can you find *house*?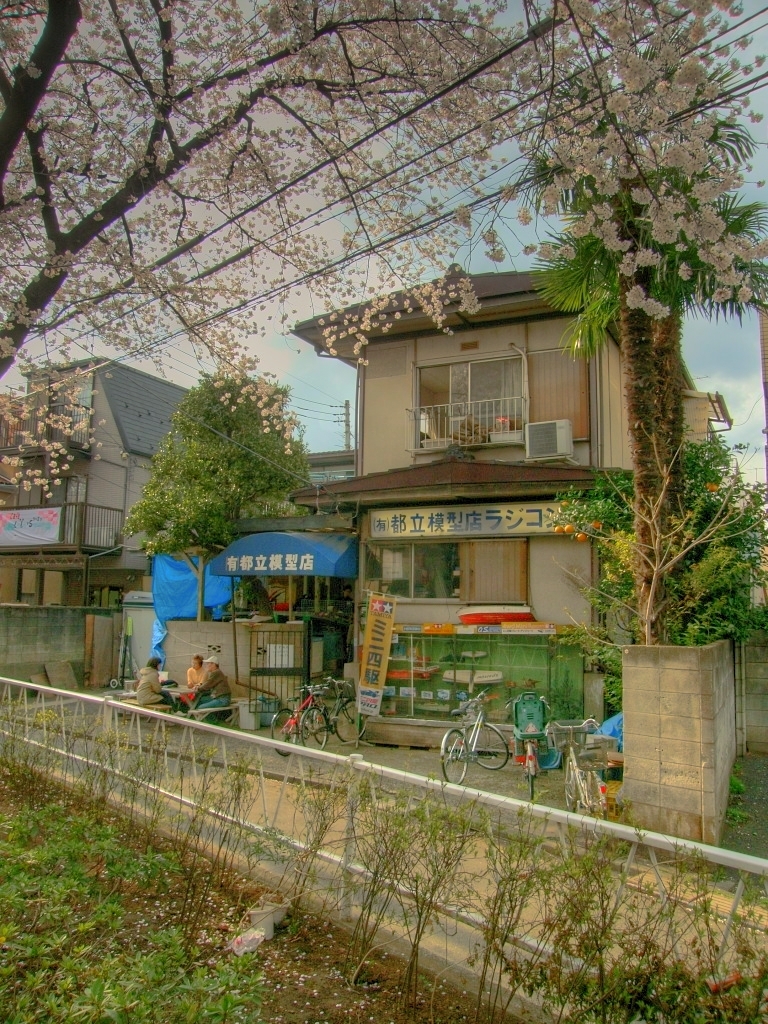
Yes, bounding box: box=[154, 113, 722, 795].
